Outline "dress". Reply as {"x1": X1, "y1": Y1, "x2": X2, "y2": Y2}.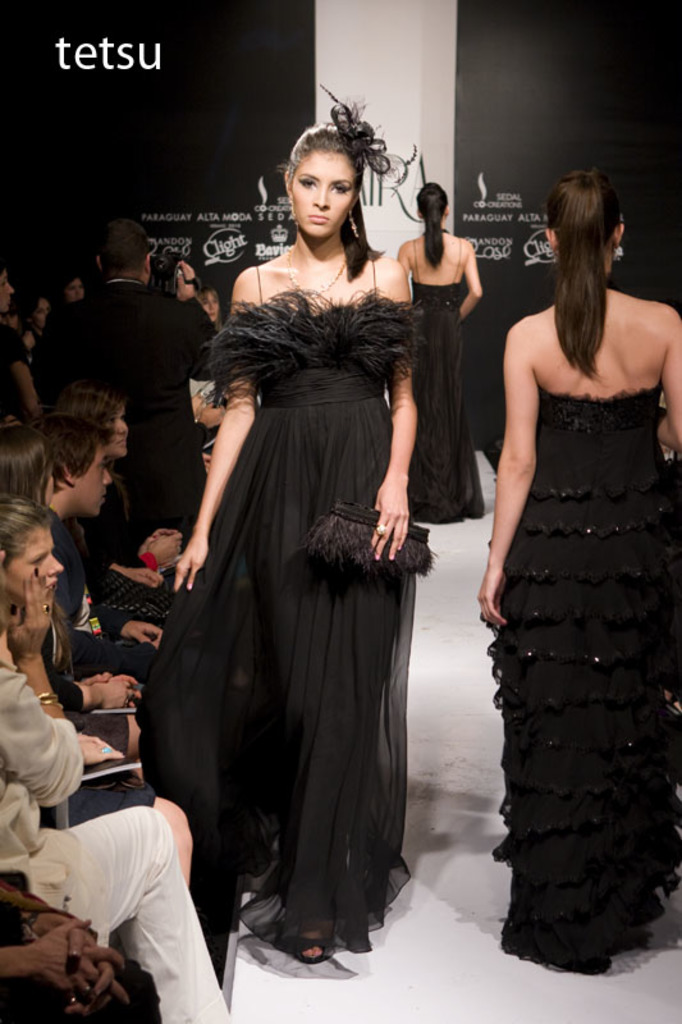
{"x1": 137, "y1": 257, "x2": 425, "y2": 960}.
